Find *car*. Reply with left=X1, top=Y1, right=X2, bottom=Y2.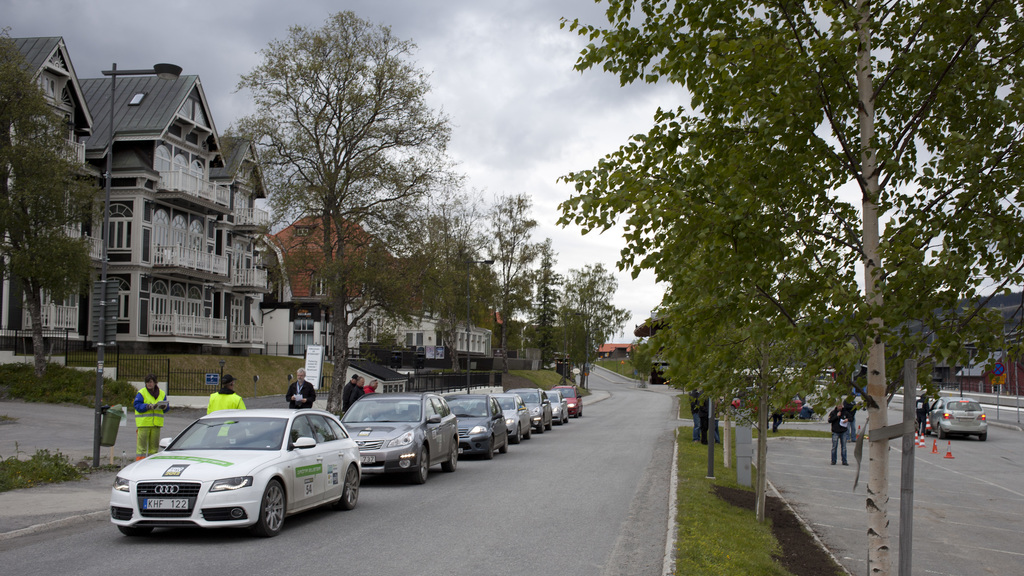
left=932, top=396, right=989, bottom=440.
